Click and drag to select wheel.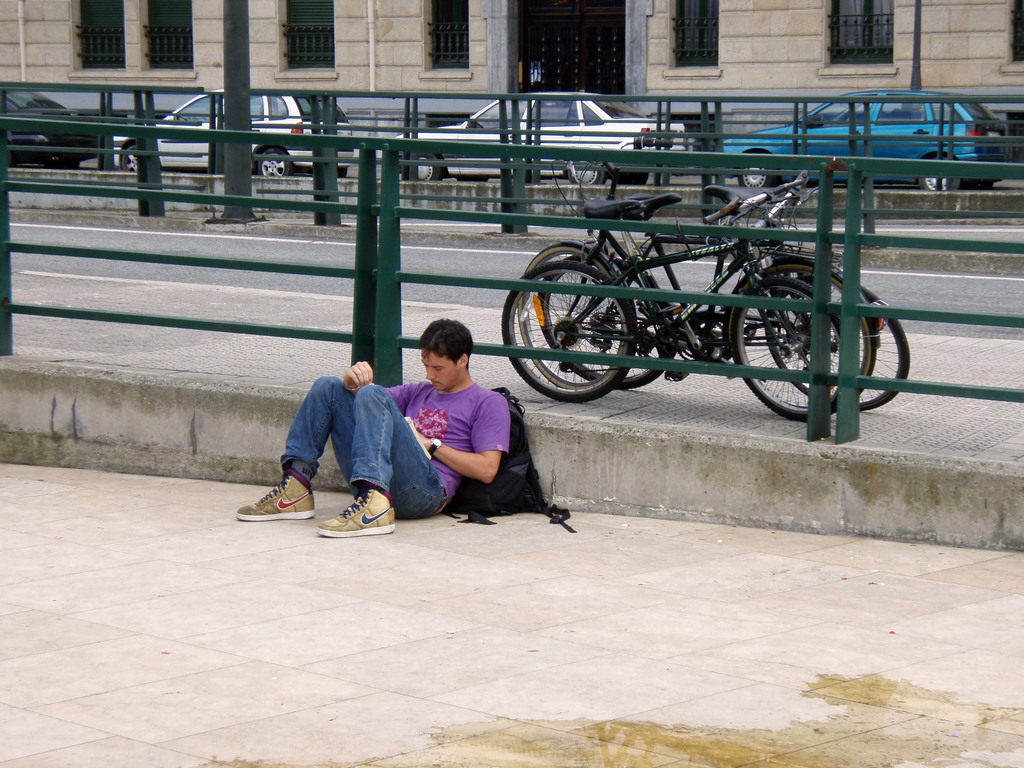
Selection: 733 154 789 192.
